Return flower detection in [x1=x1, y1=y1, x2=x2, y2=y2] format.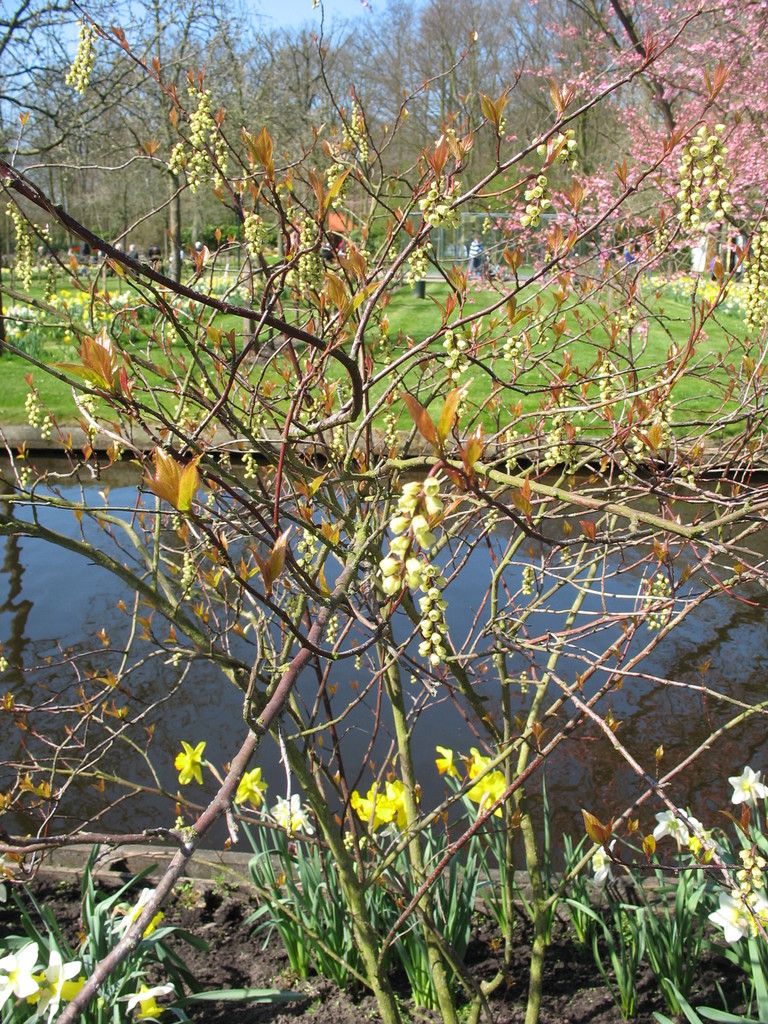
[x1=0, y1=0, x2=767, y2=1023].
